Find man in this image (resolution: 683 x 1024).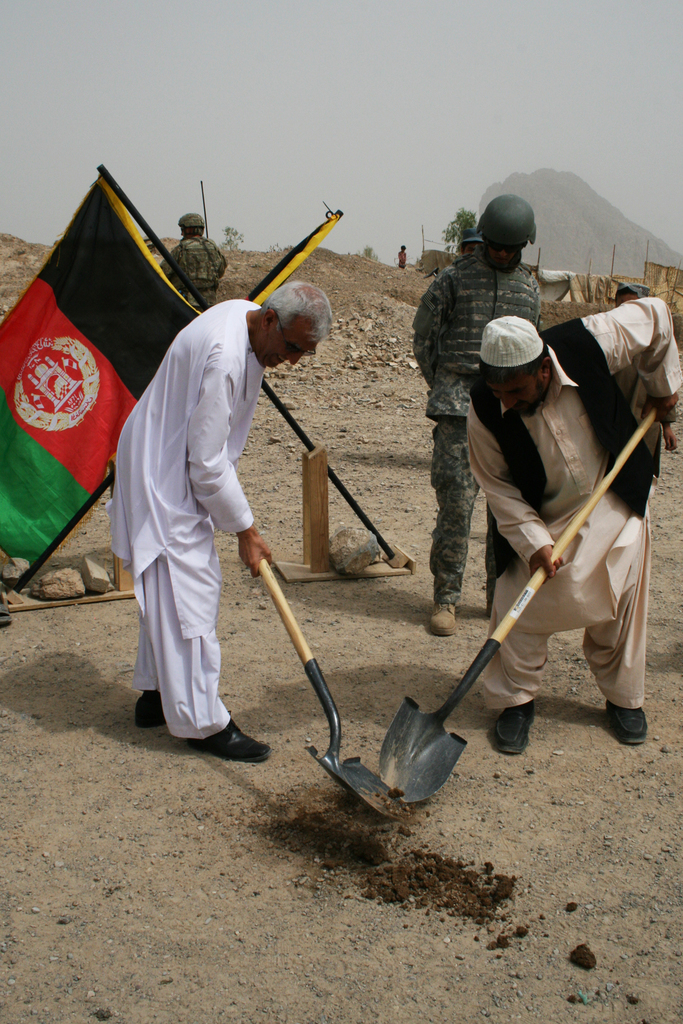
[left=411, top=191, right=538, bottom=636].
